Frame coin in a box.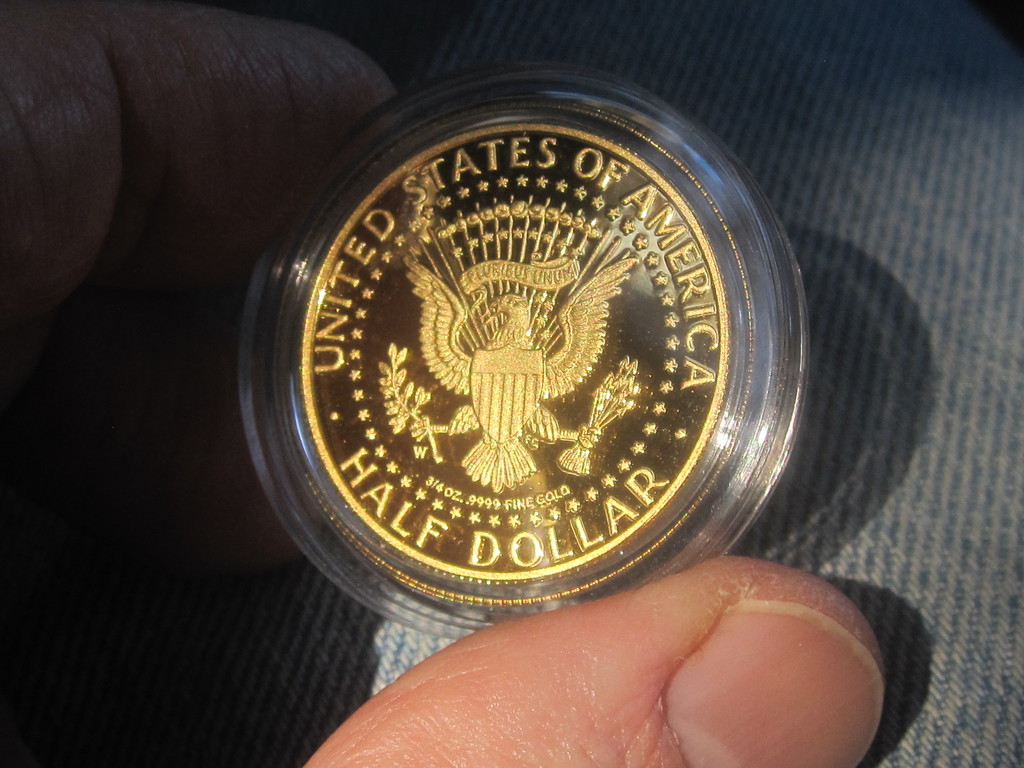
<region>292, 124, 732, 585</region>.
